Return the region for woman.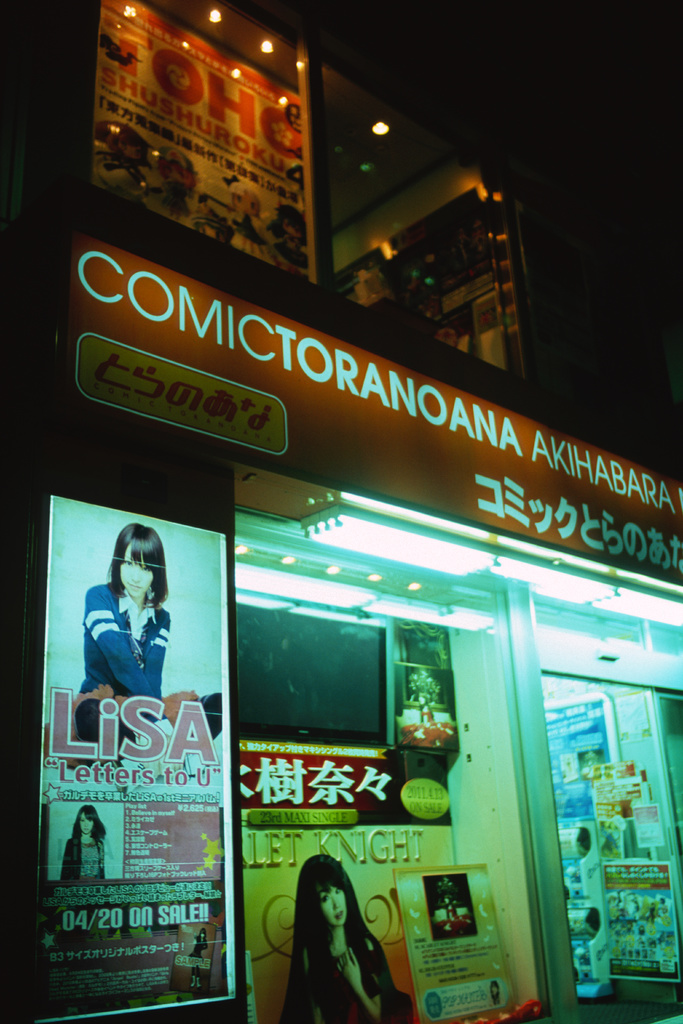
bbox(65, 804, 109, 888).
